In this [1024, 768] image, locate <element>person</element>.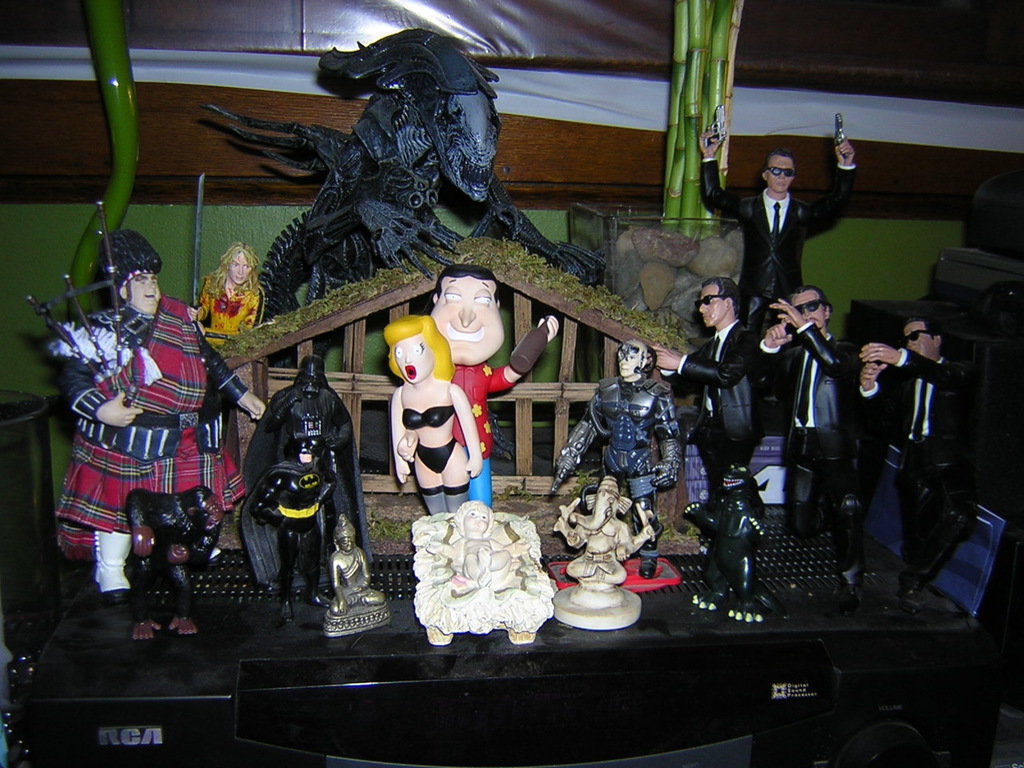
Bounding box: l=387, t=315, r=477, b=515.
